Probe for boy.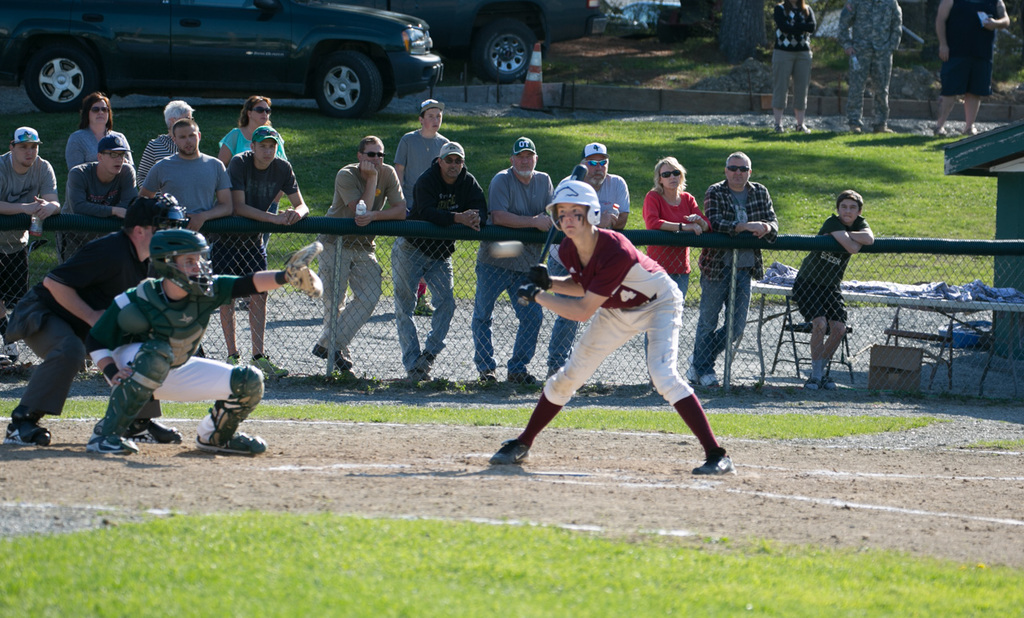
Probe result: locate(309, 134, 403, 364).
